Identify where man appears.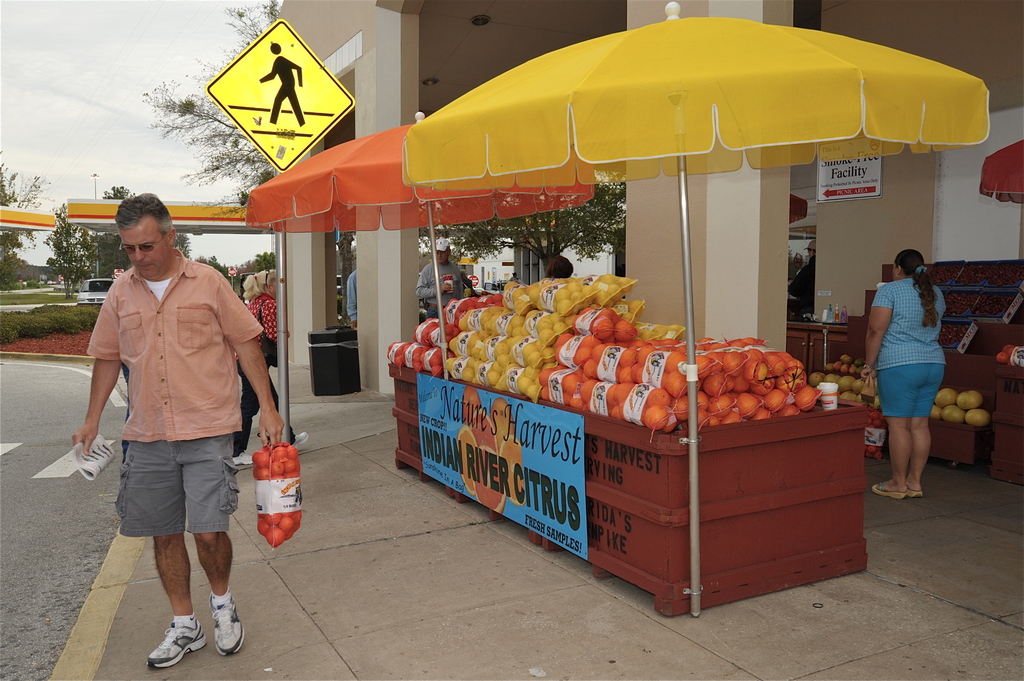
Appears at 413:241:465:325.
